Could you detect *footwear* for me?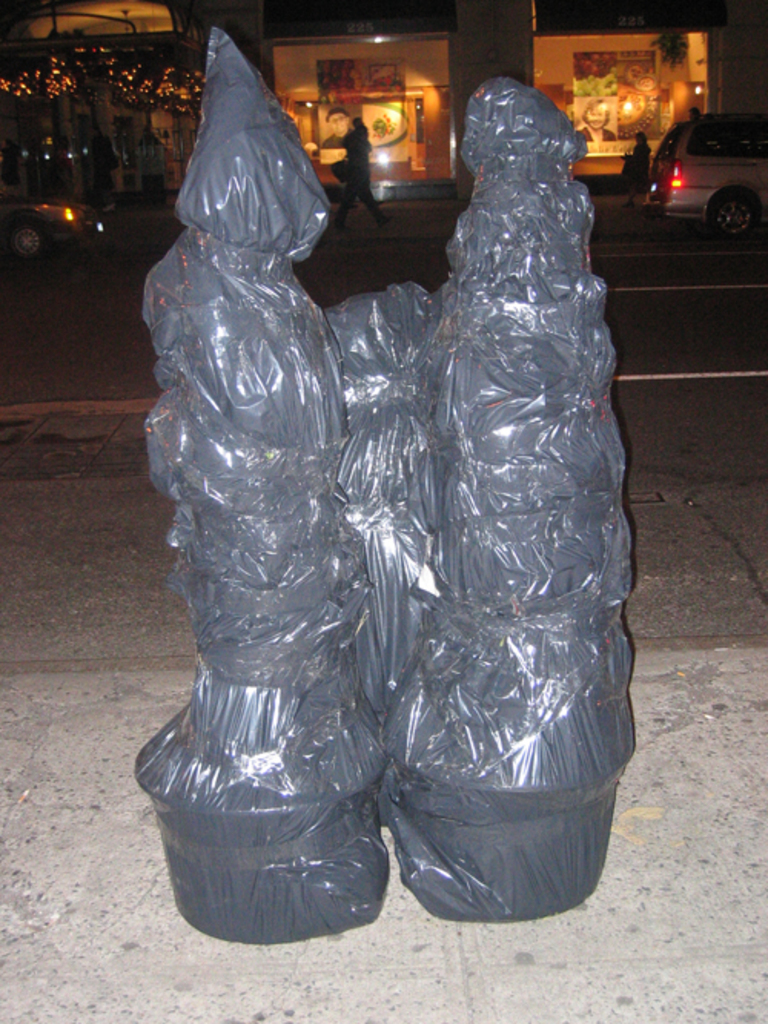
Detection result: (335, 220, 347, 226).
